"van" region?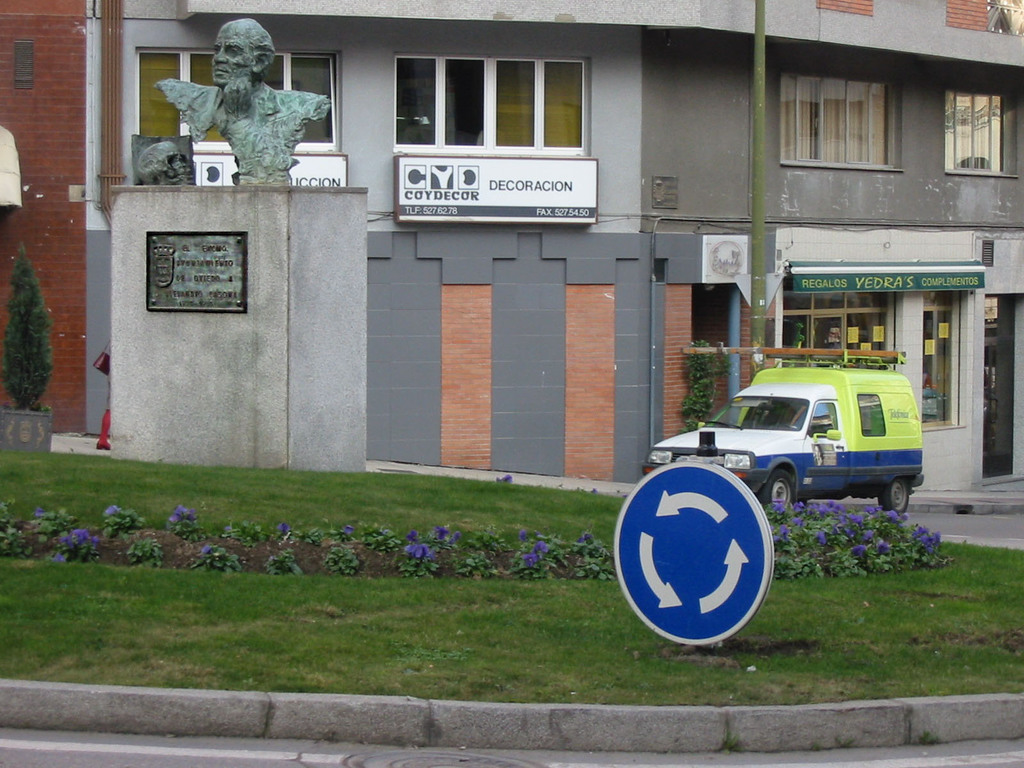
box(640, 344, 927, 508)
